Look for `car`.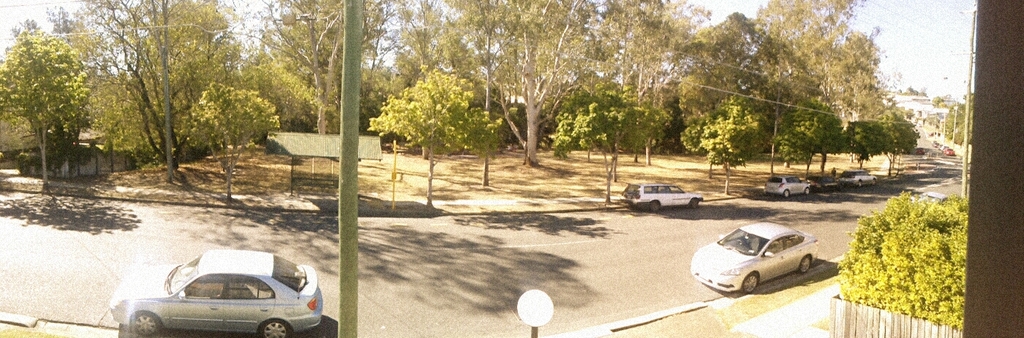
Found: <box>685,222,816,295</box>.
